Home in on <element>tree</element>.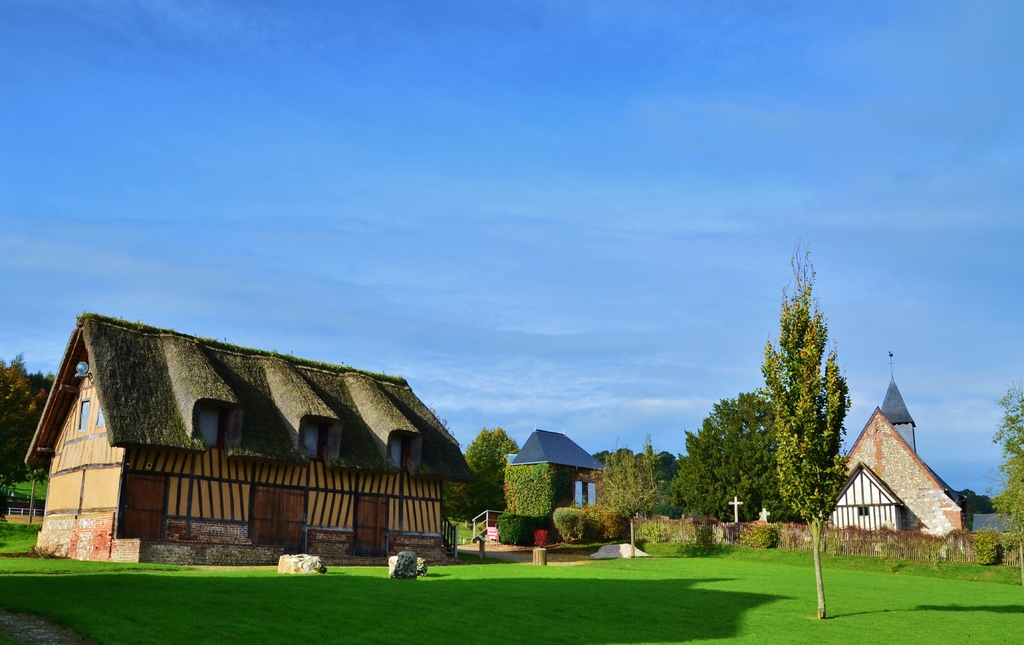
Homed in at [x1=981, y1=376, x2=1023, y2=559].
